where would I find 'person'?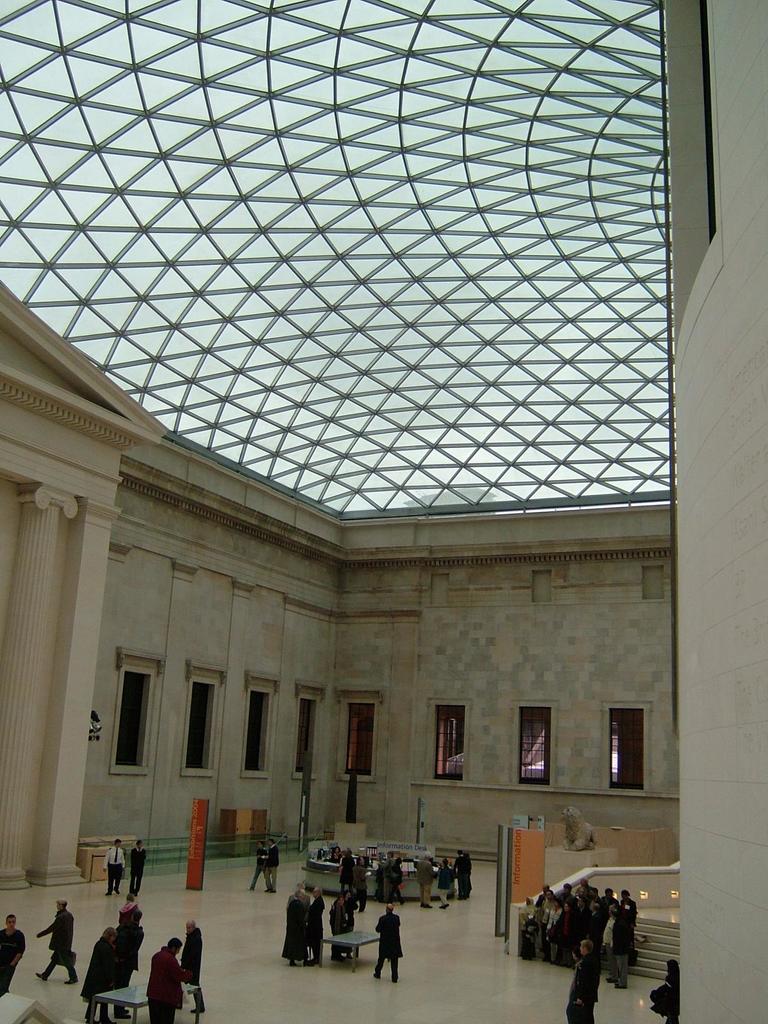
At <region>114, 908, 146, 1018</region>.
